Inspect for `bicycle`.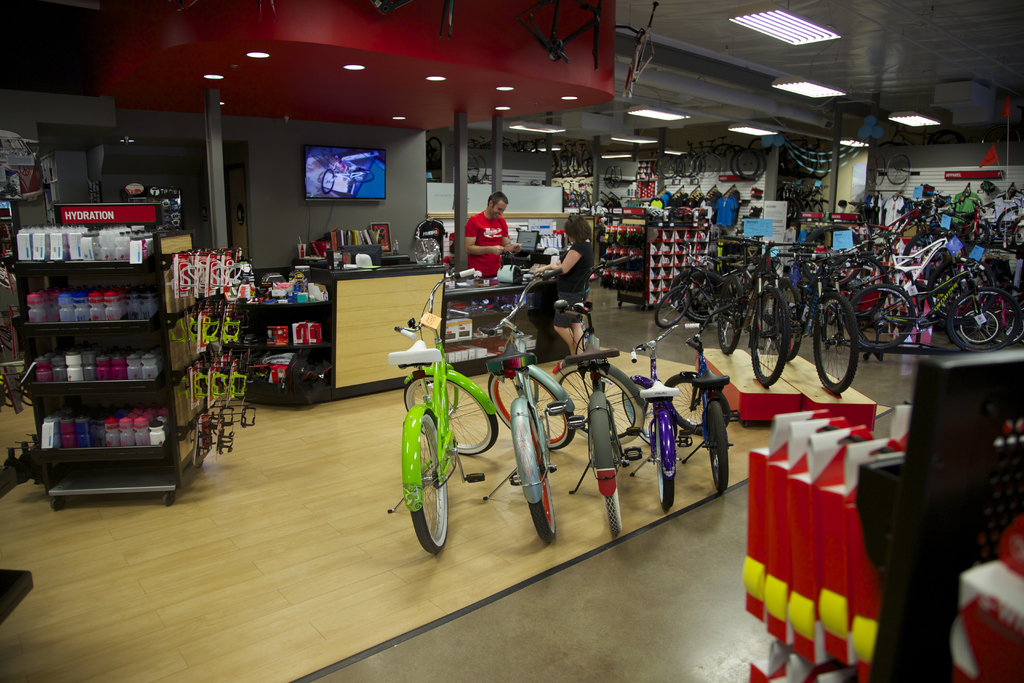
Inspection: 835 230 1023 370.
